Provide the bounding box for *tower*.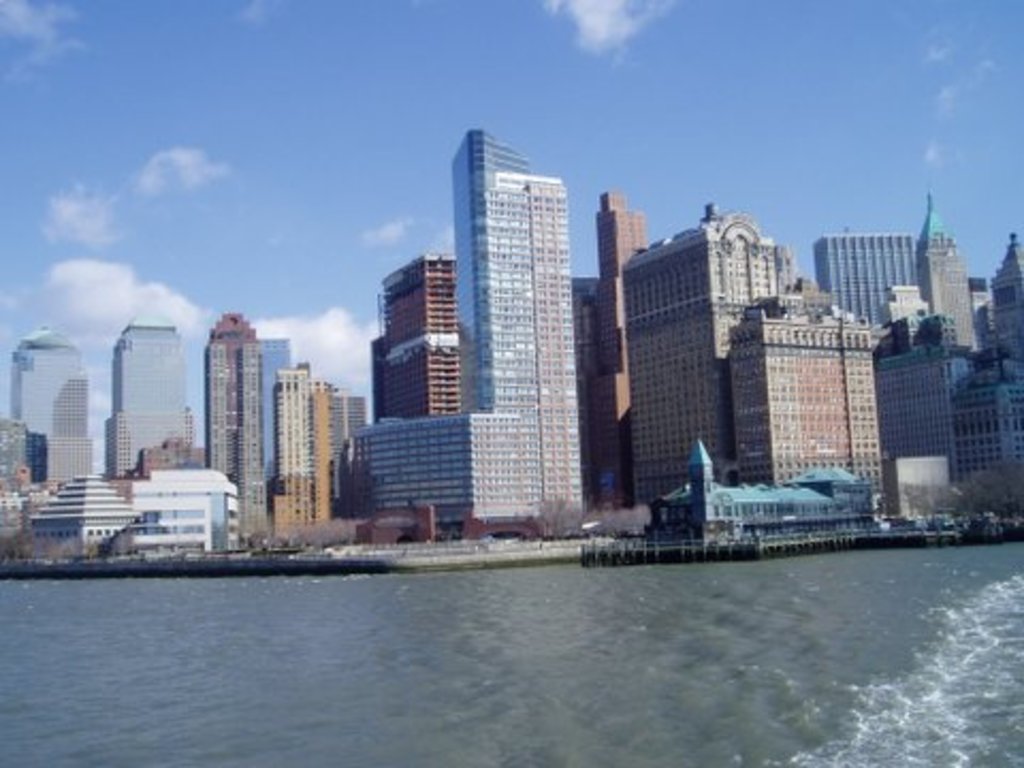
(994,239,1022,378).
